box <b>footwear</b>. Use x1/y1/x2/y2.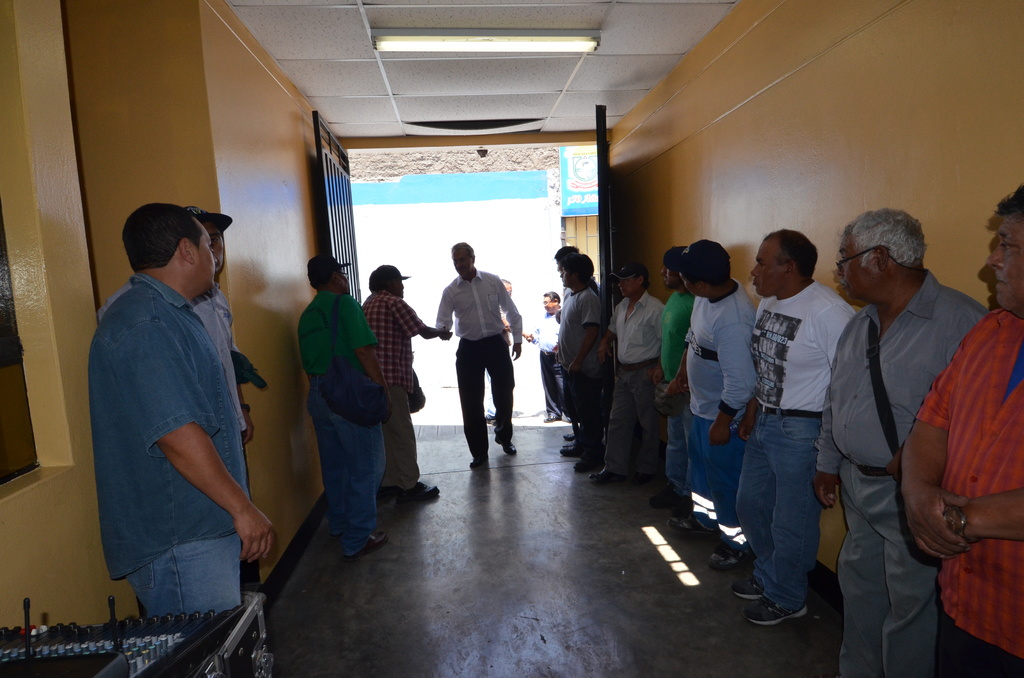
332/535/392/566.
